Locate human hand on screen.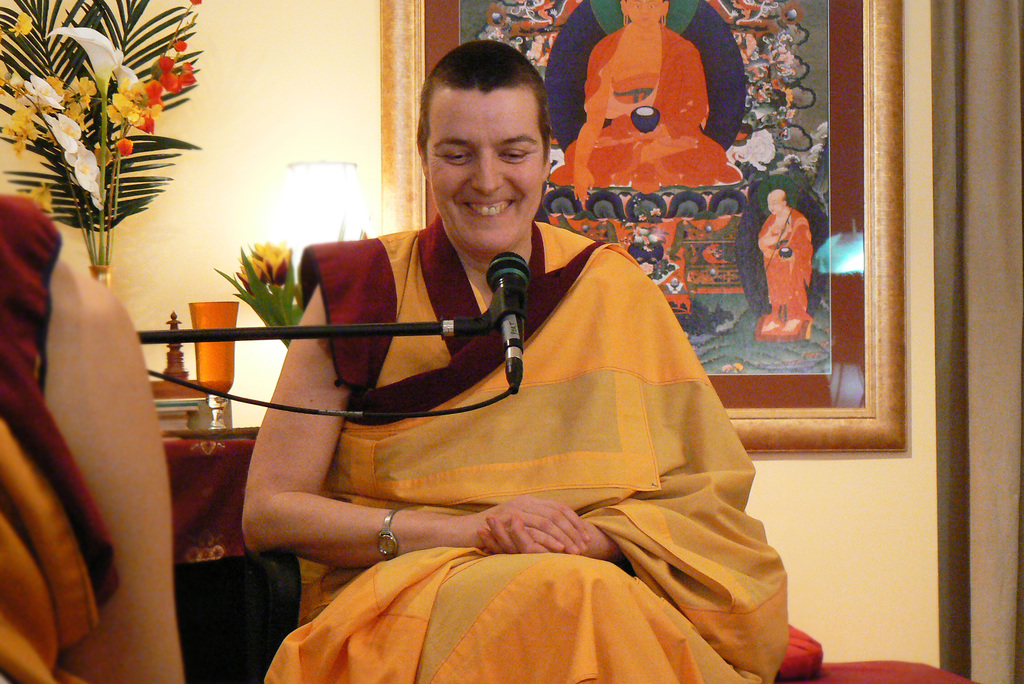
On screen at select_region(476, 510, 560, 556).
